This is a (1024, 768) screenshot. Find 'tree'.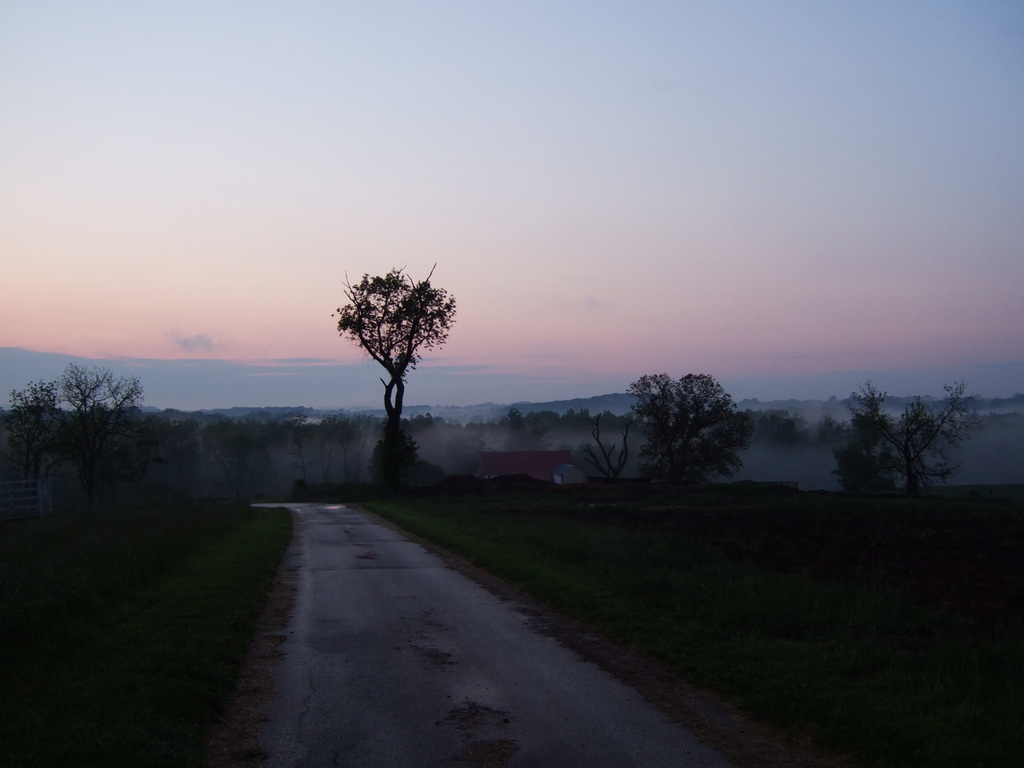
Bounding box: bbox=[621, 361, 752, 497].
